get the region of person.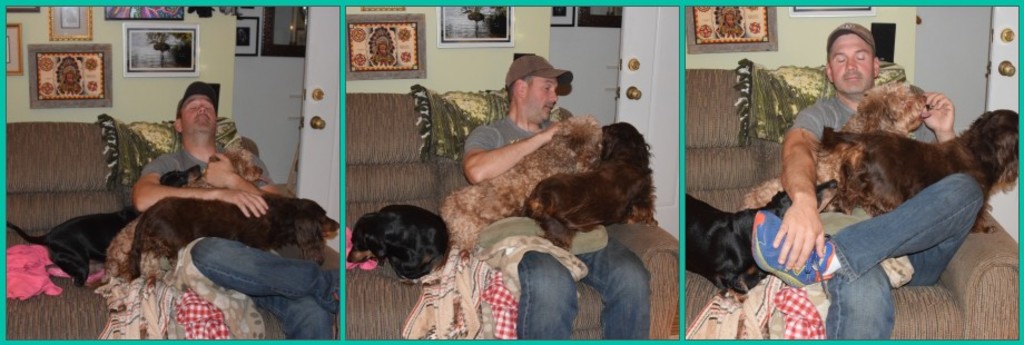
[132,93,339,339].
